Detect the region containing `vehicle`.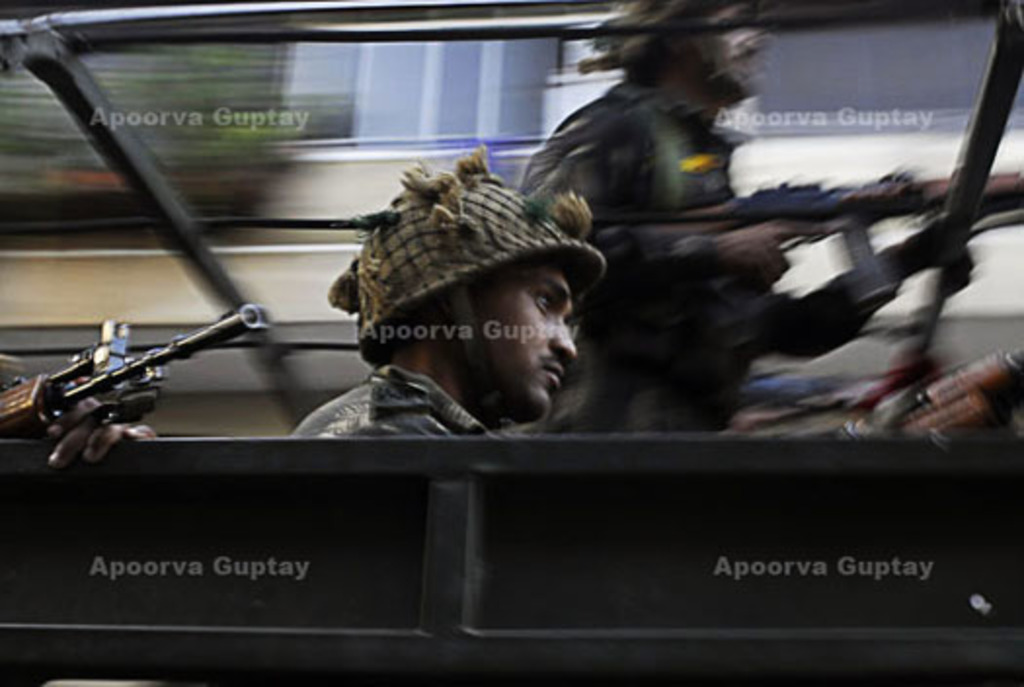
rect(0, 4, 1022, 685).
